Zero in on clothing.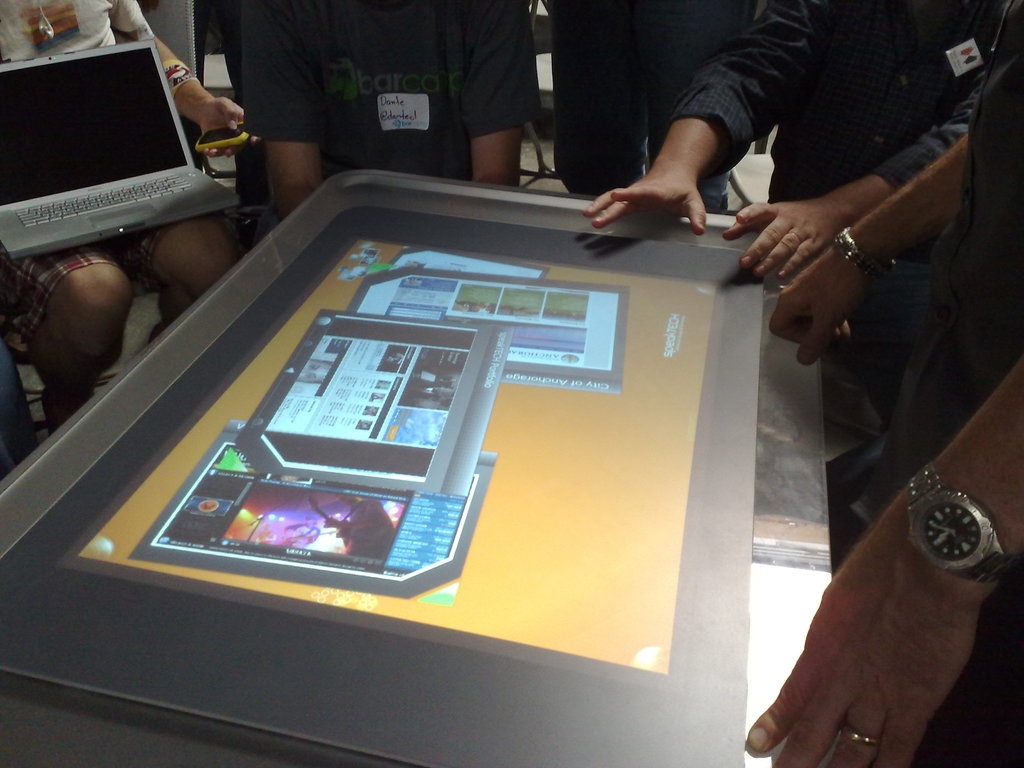
Zeroed in: select_region(689, 7, 1011, 257).
